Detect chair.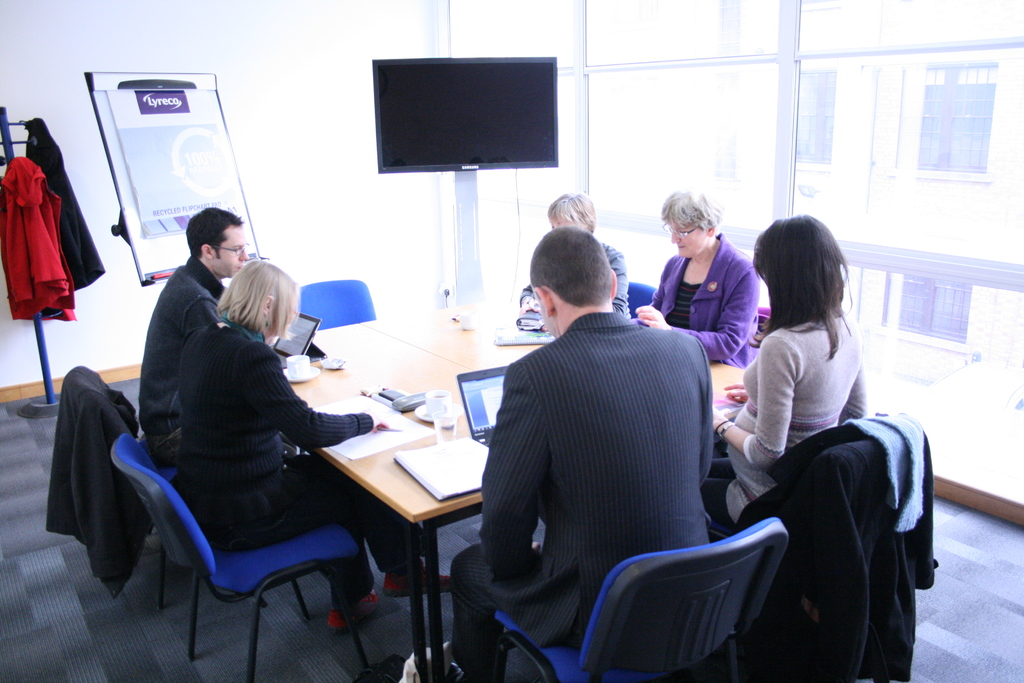
Detected at (760, 307, 771, 320).
